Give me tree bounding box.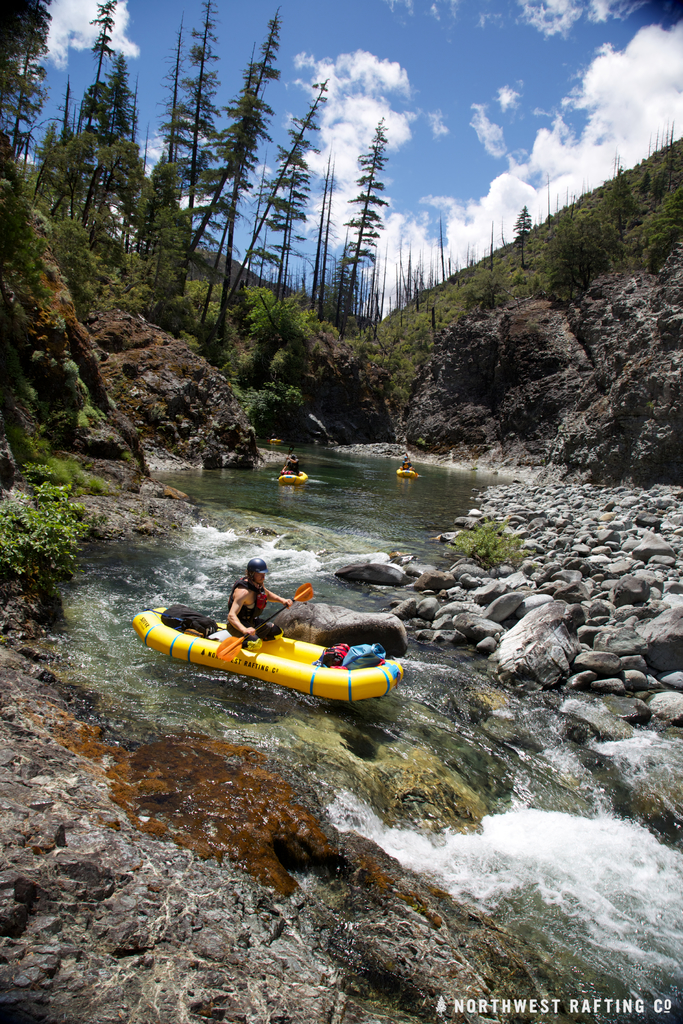
pyautogui.locateOnScreen(509, 205, 542, 271).
